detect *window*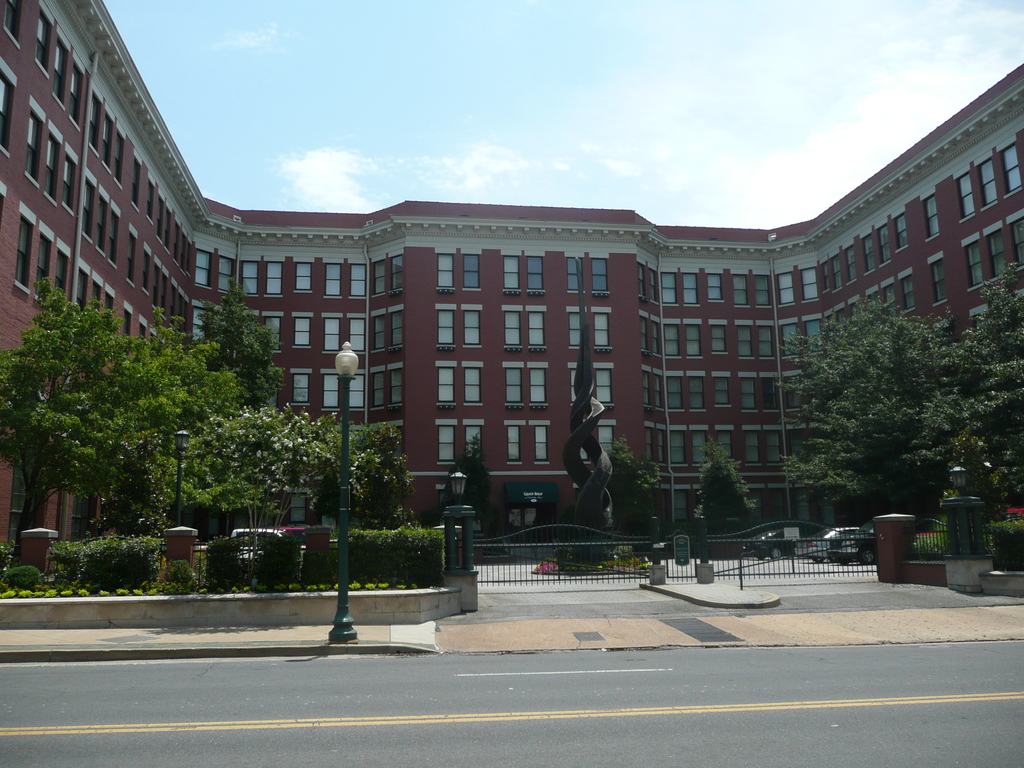
bbox=(286, 368, 309, 408)
